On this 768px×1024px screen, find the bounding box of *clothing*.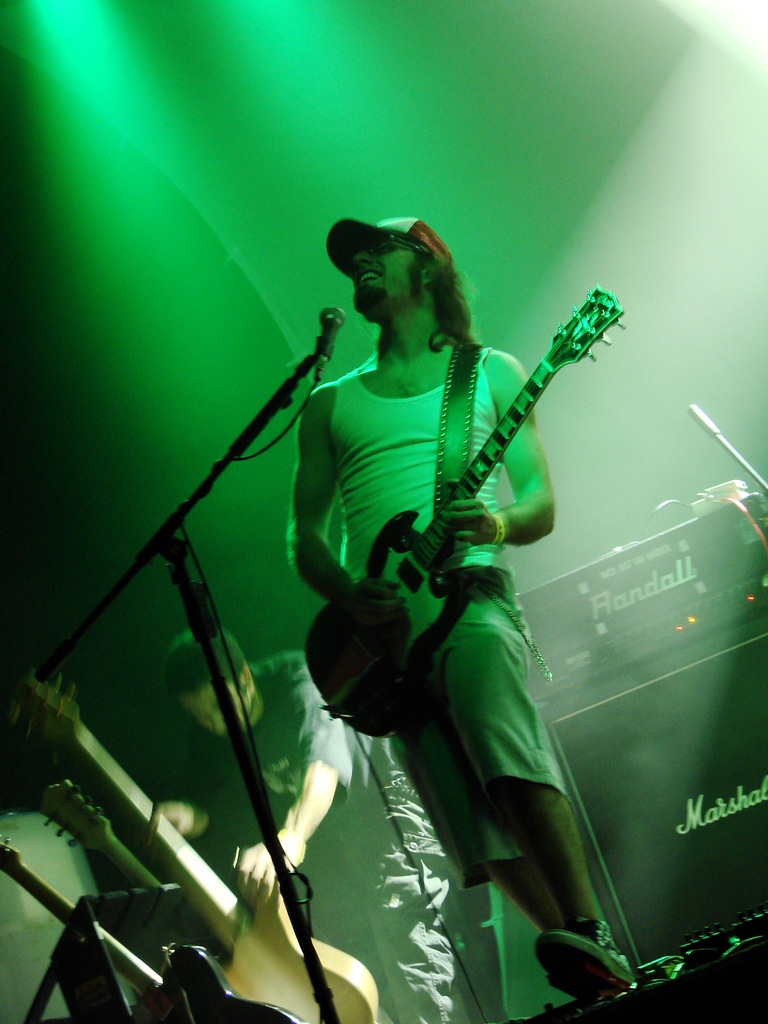
Bounding box: (234, 652, 452, 1023).
